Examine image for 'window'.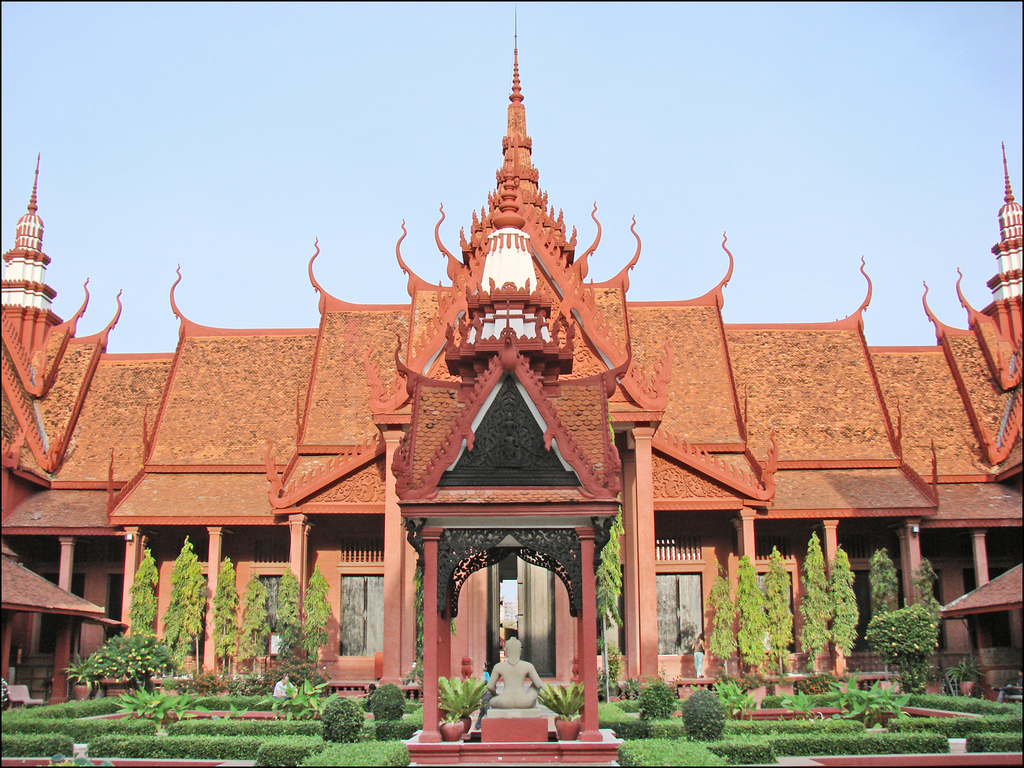
Examination result: left=185, top=556, right=213, bottom=658.
